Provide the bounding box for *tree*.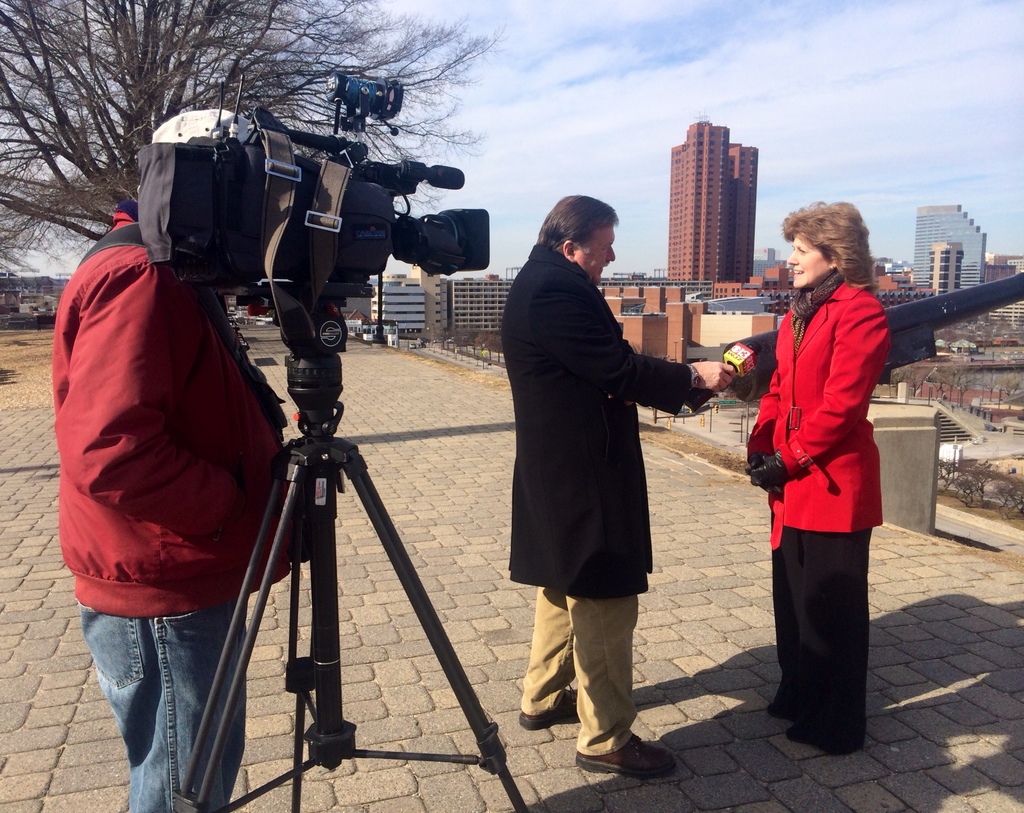
[934, 456, 959, 492].
